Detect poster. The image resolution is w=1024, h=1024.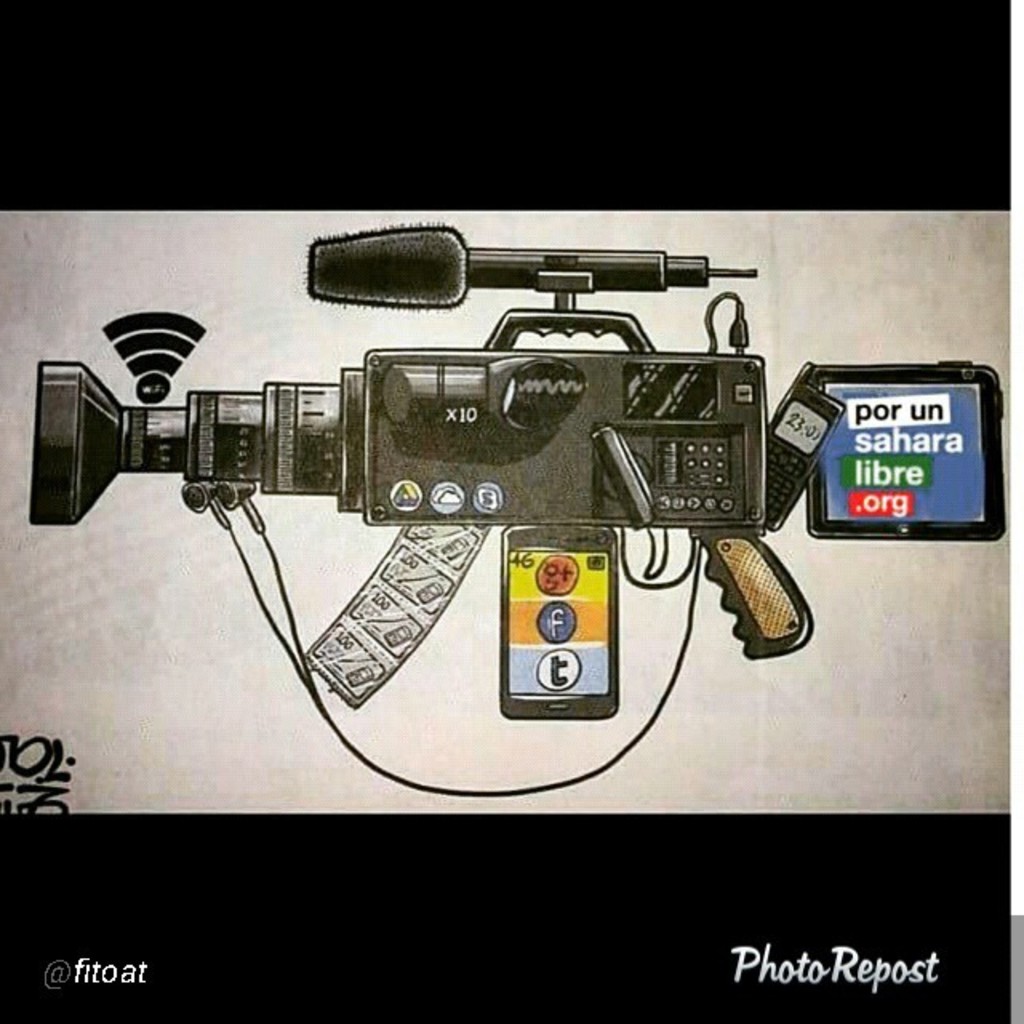
[0, 206, 1008, 830].
